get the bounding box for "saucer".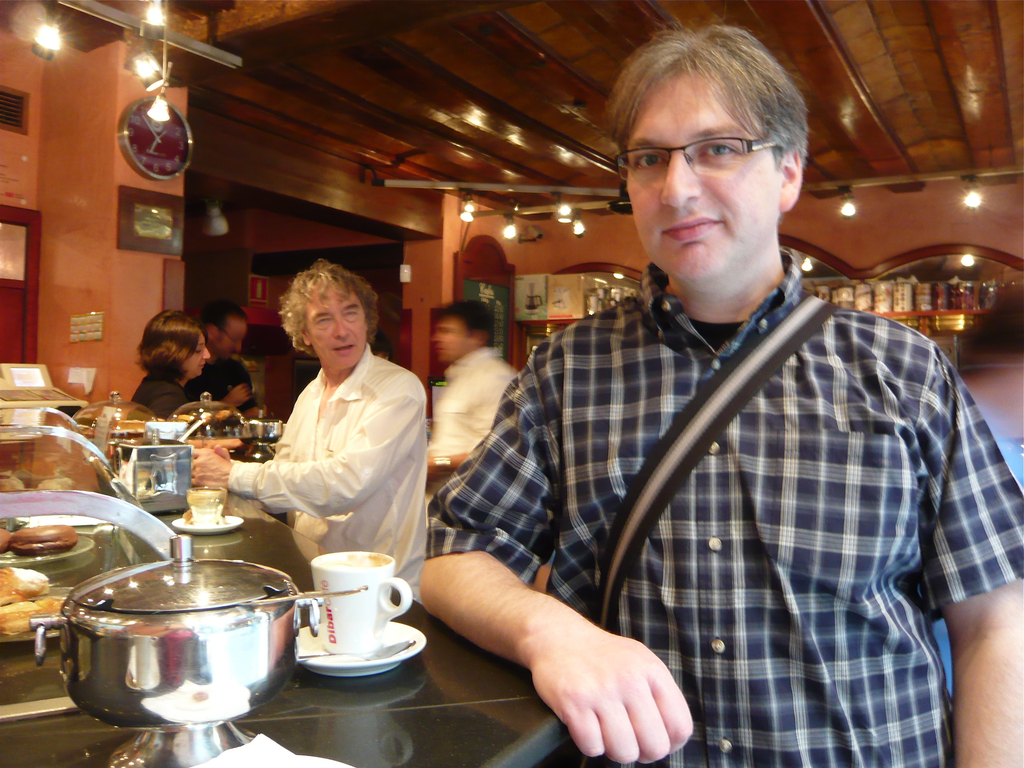
293,623,421,678.
